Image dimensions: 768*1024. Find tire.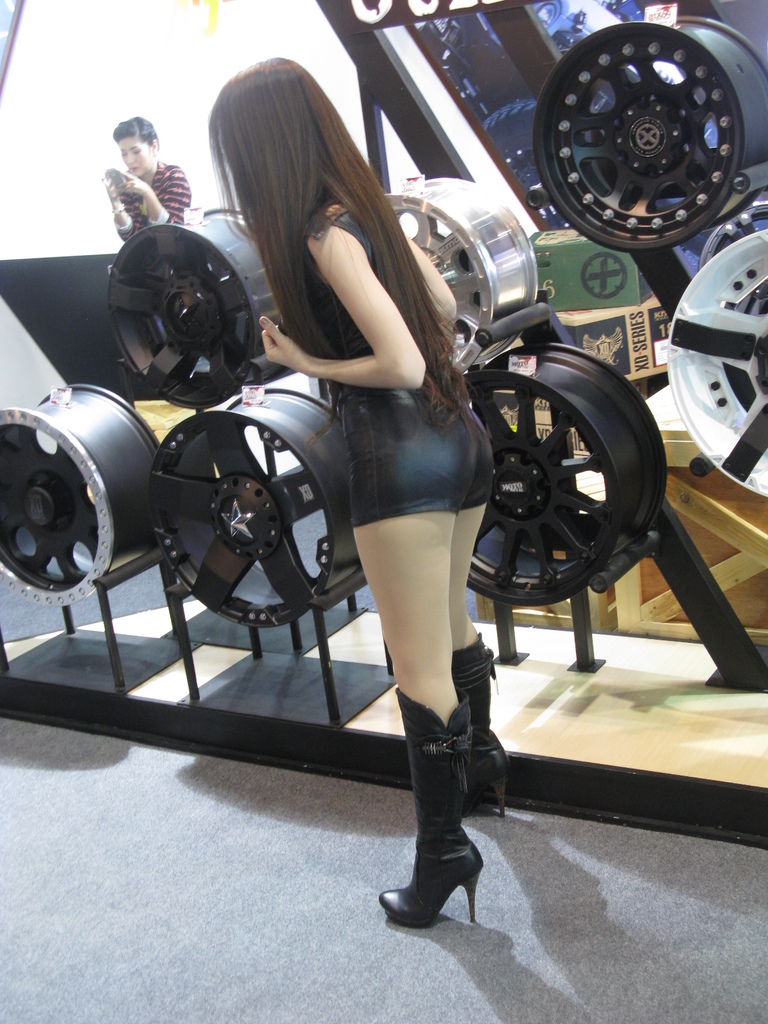
[left=483, top=99, right=573, bottom=230].
